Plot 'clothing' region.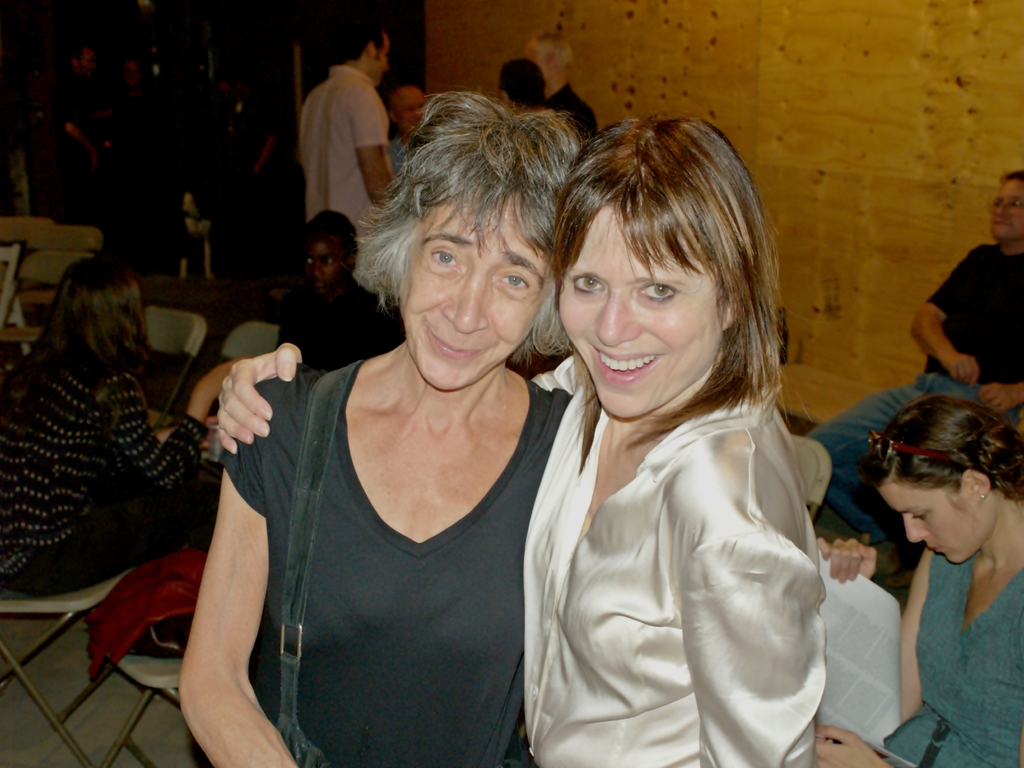
Plotted at 274,279,398,377.
